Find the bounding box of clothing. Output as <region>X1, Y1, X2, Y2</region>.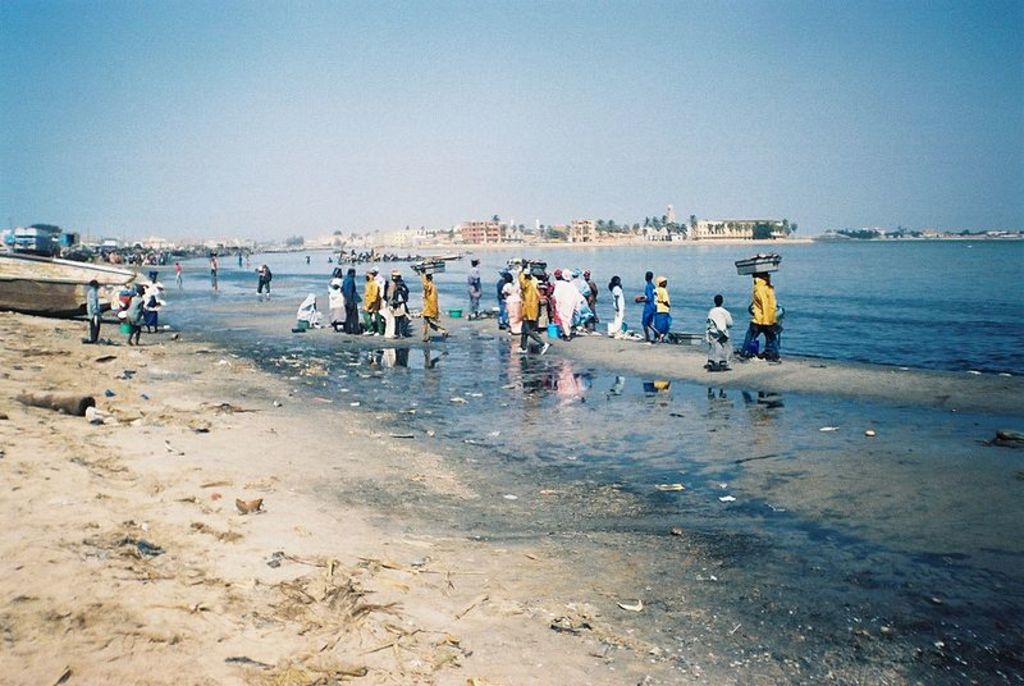
<region>645, 285, 658, 335</region>.
